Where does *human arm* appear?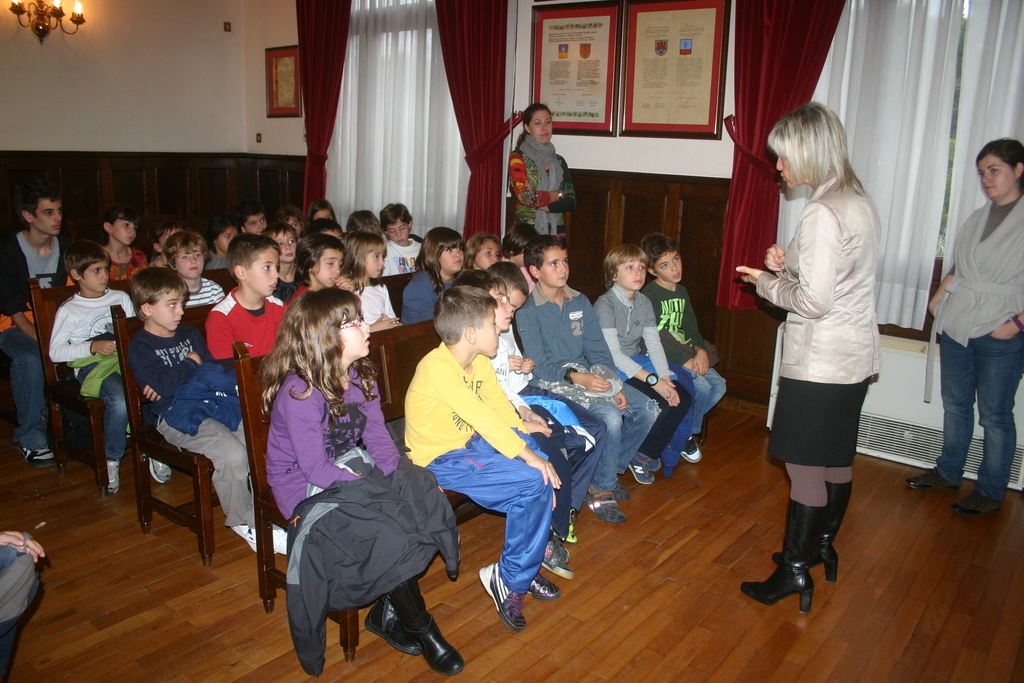
Appears at crop(733, 206, 840, 320).
